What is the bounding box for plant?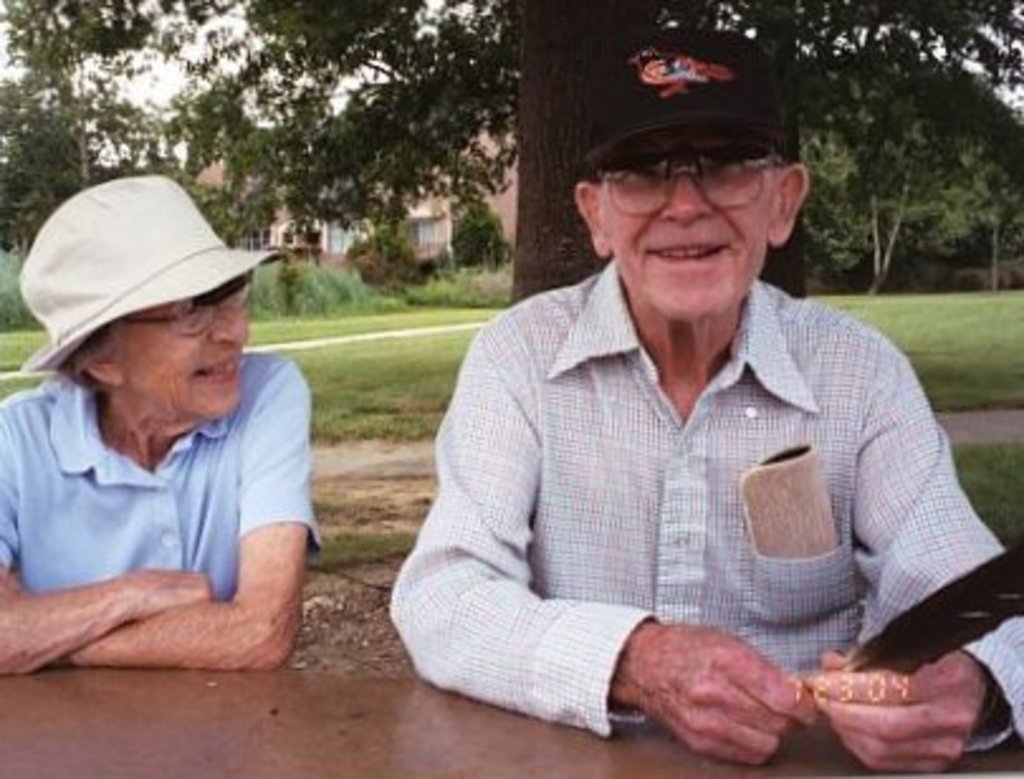
[left=951, top=438, right=1021, bottom=549].
